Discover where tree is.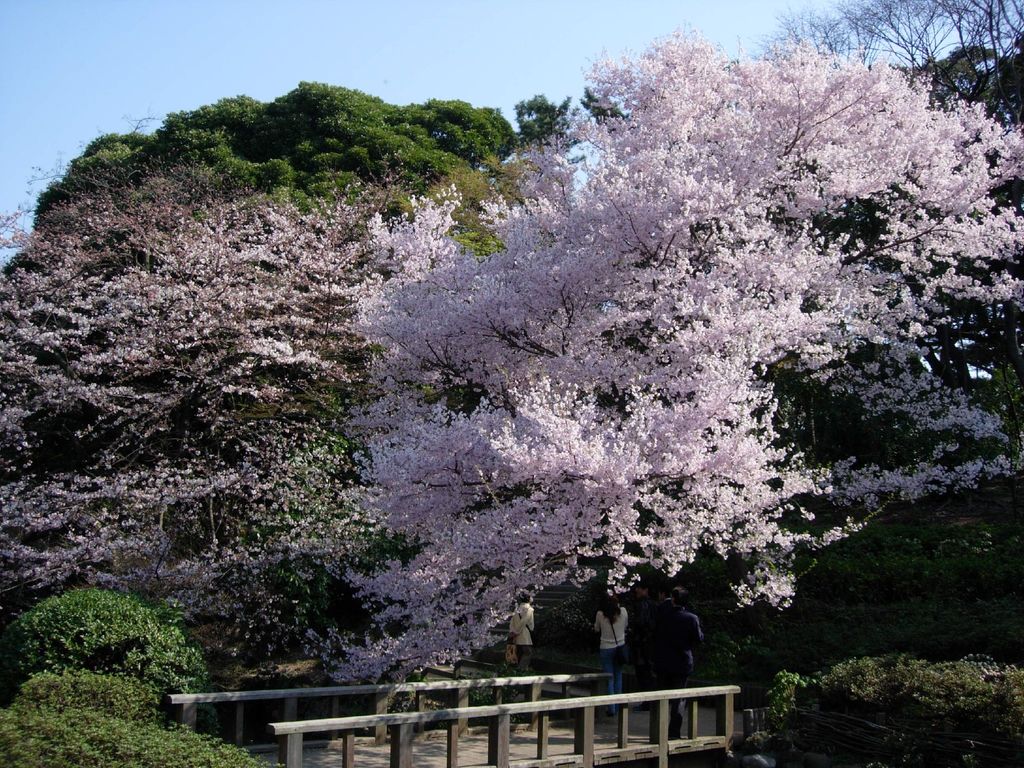
Discovered at rect(515, 83, 637, 164).
